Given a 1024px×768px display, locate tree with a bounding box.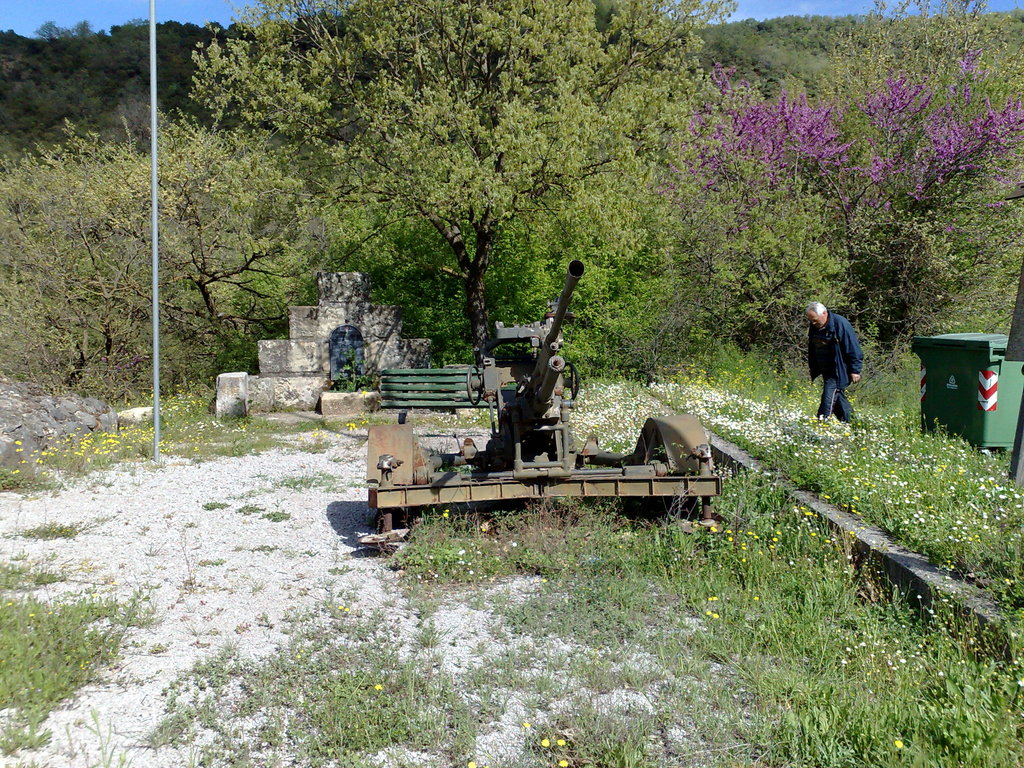
Located: (150, 0, 751, 465).
